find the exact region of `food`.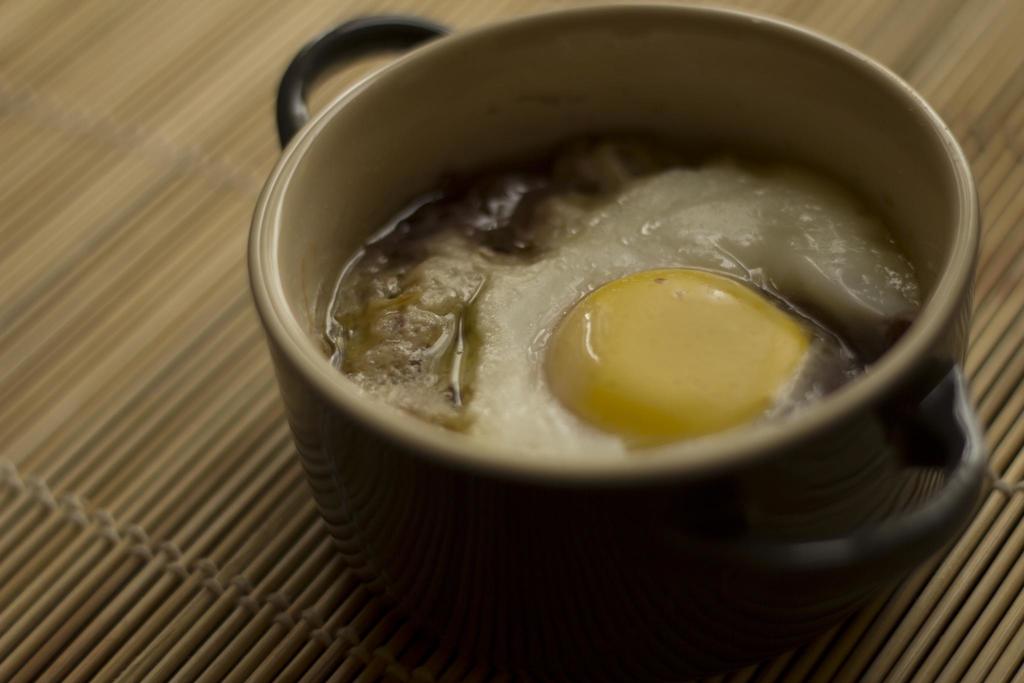
Exact region: <box>287,35,965,491</box>.
